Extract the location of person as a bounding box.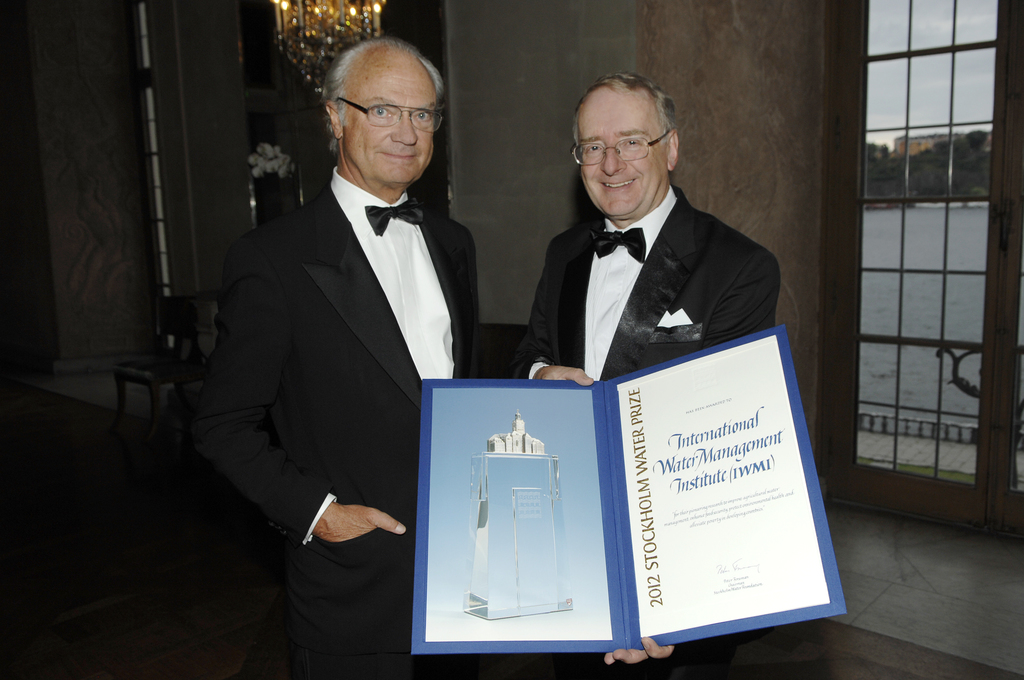
(195,19,490,663).
